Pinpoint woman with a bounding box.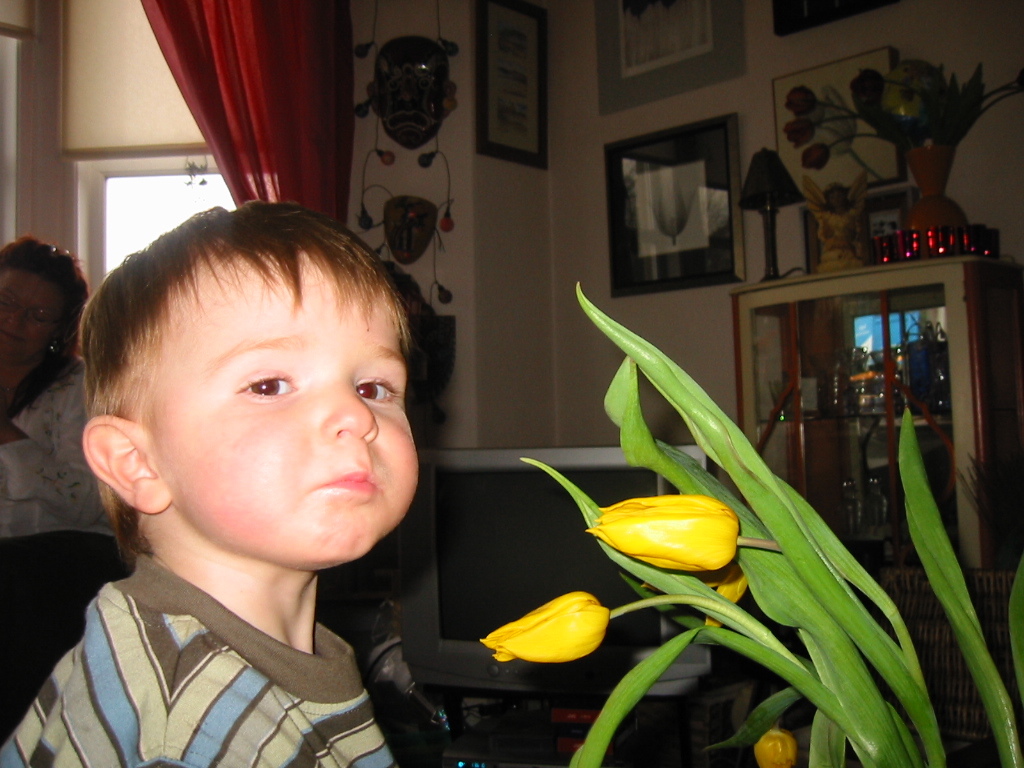
bbox=[0, 224, 119, 727].
